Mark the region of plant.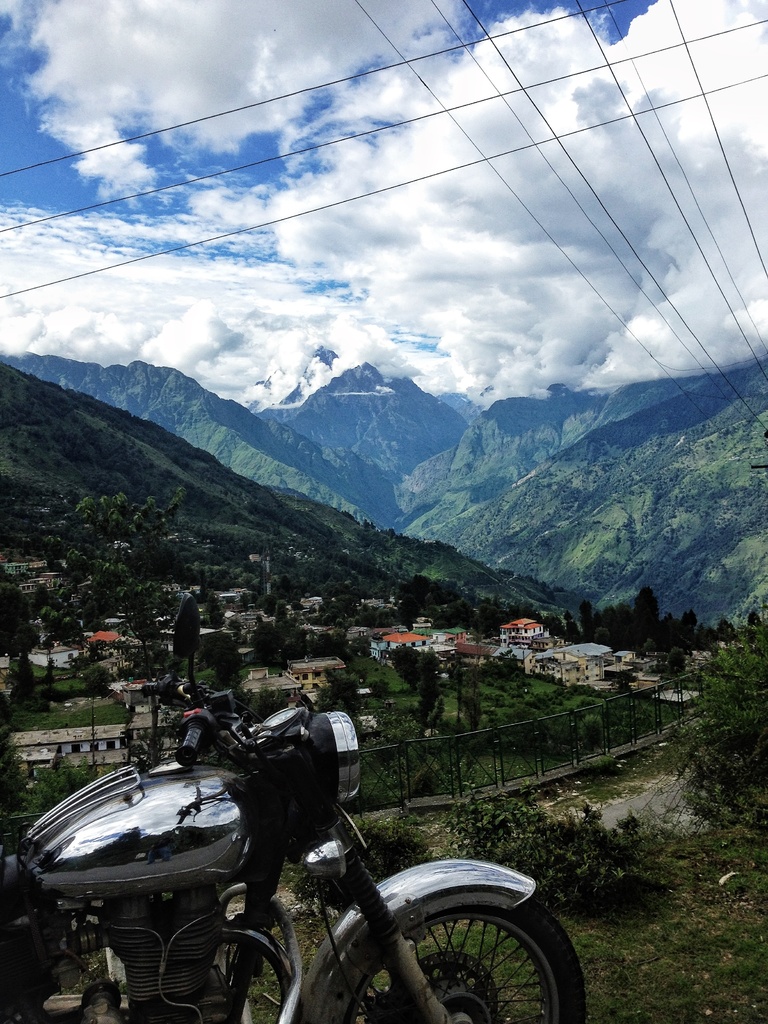
Region: box=[574, 681, 585, 695].
